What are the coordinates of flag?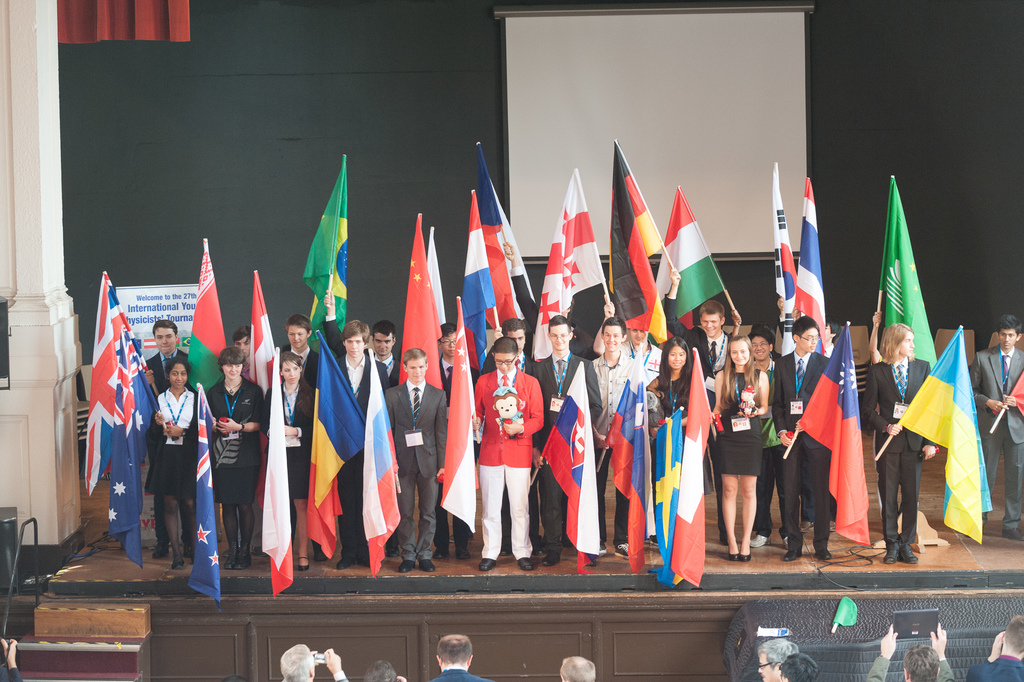
(82,270,151,494).
